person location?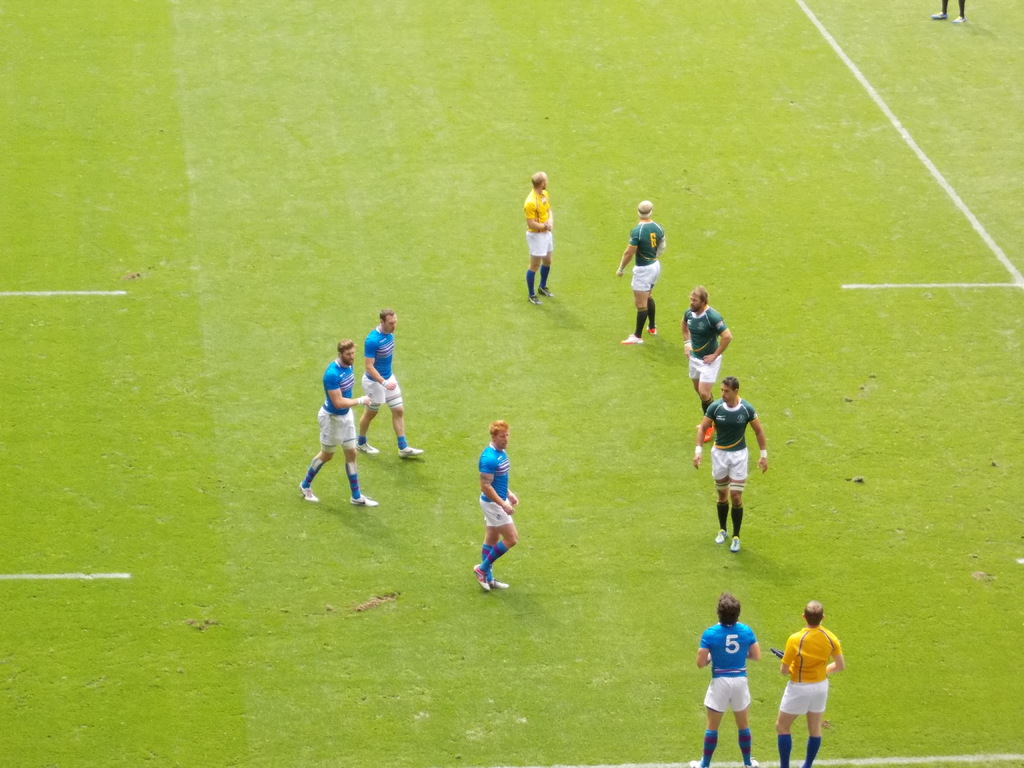
(614, 202, 668, 342)
